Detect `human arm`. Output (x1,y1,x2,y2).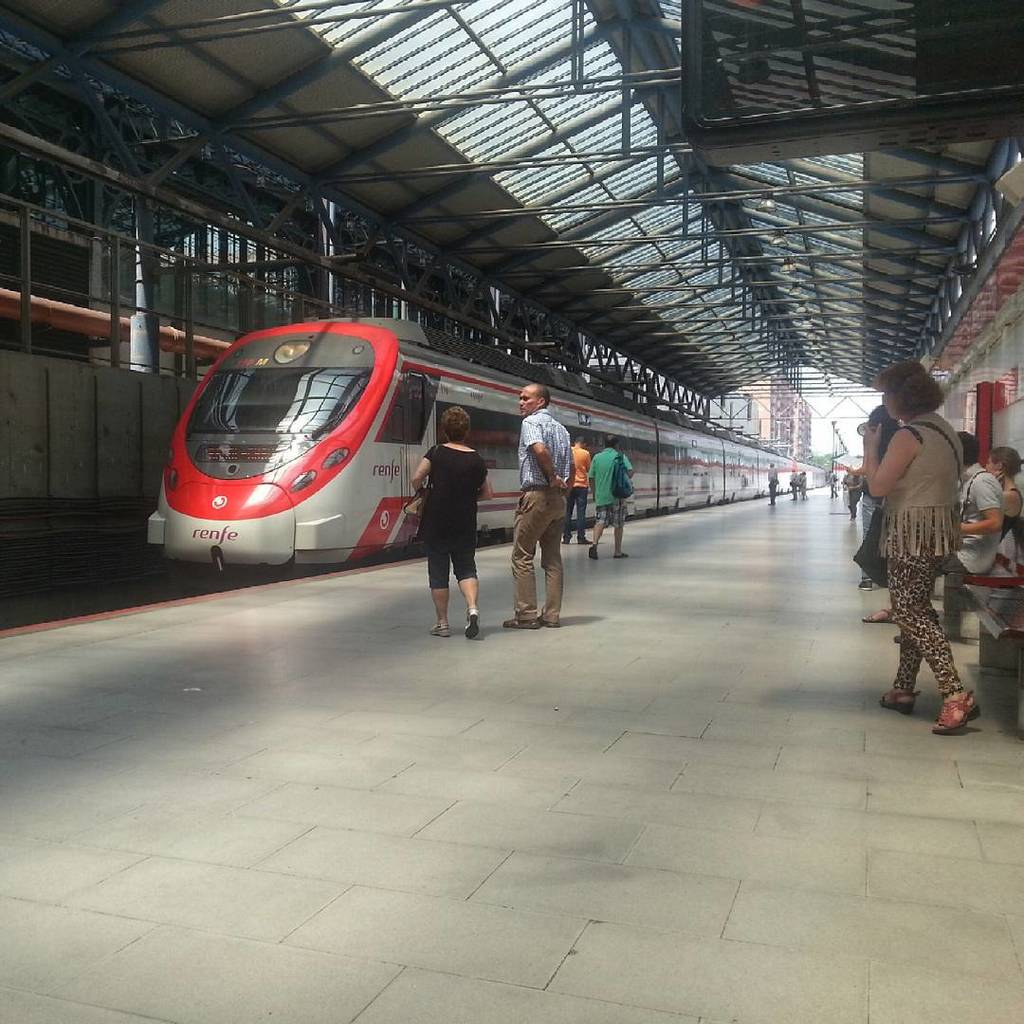
(990,491,1018,522).
